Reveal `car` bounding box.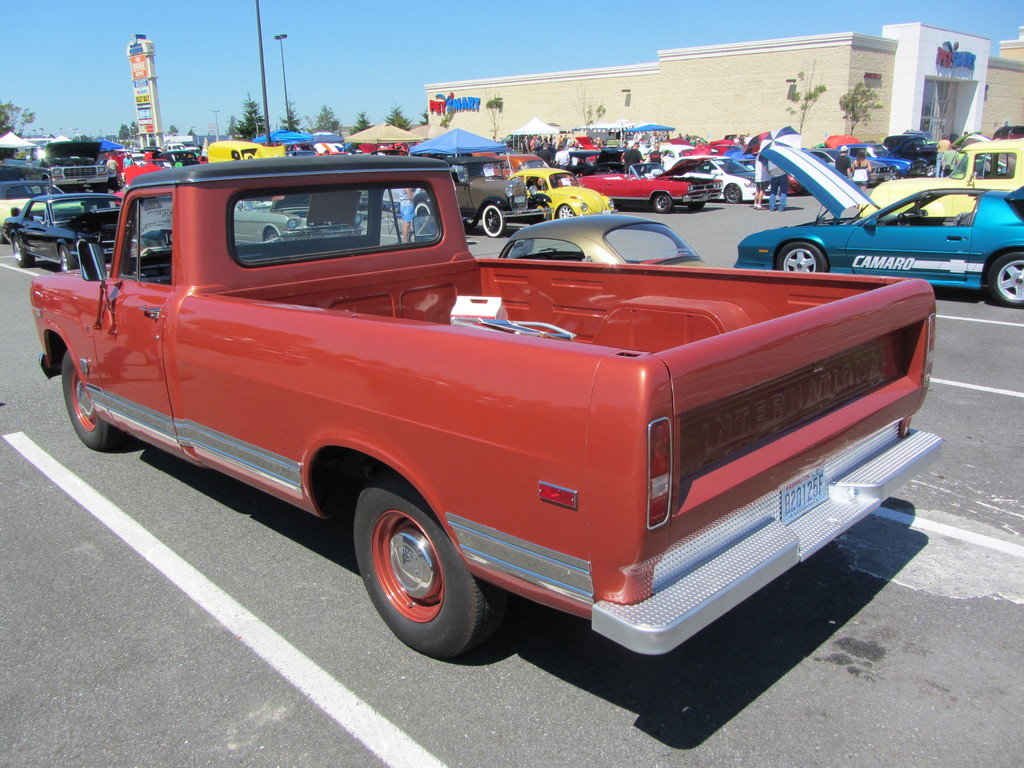
Revealed: left=495, top=209, right=715, bottom=270.
